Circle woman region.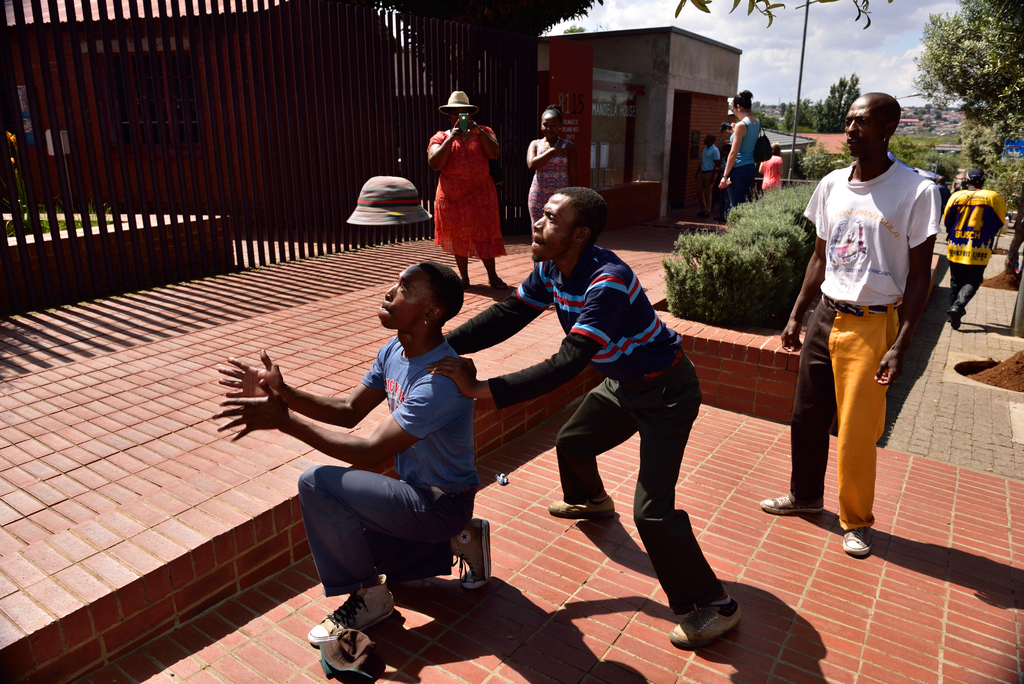
Region: region(525, 100, 576, 240).
